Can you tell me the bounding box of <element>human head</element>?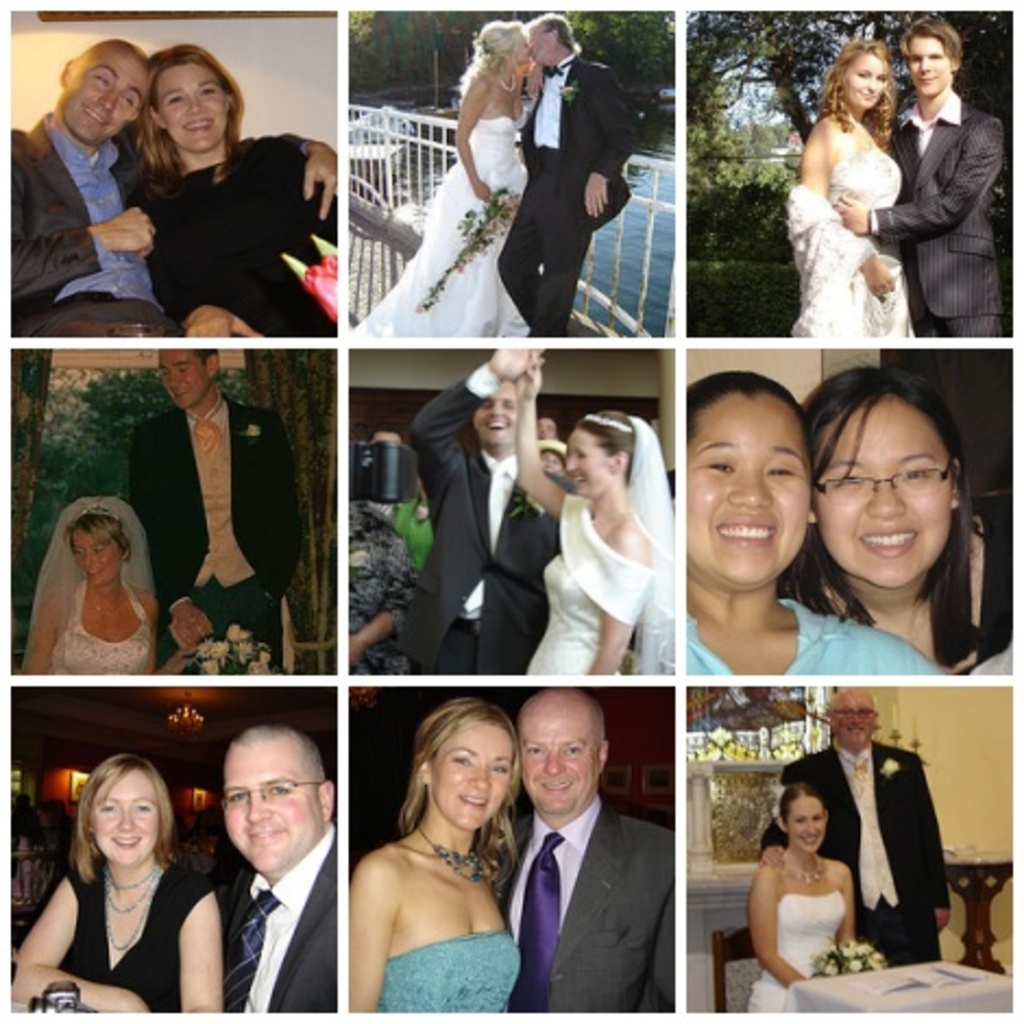
<box>516,13,569,70</box>.
